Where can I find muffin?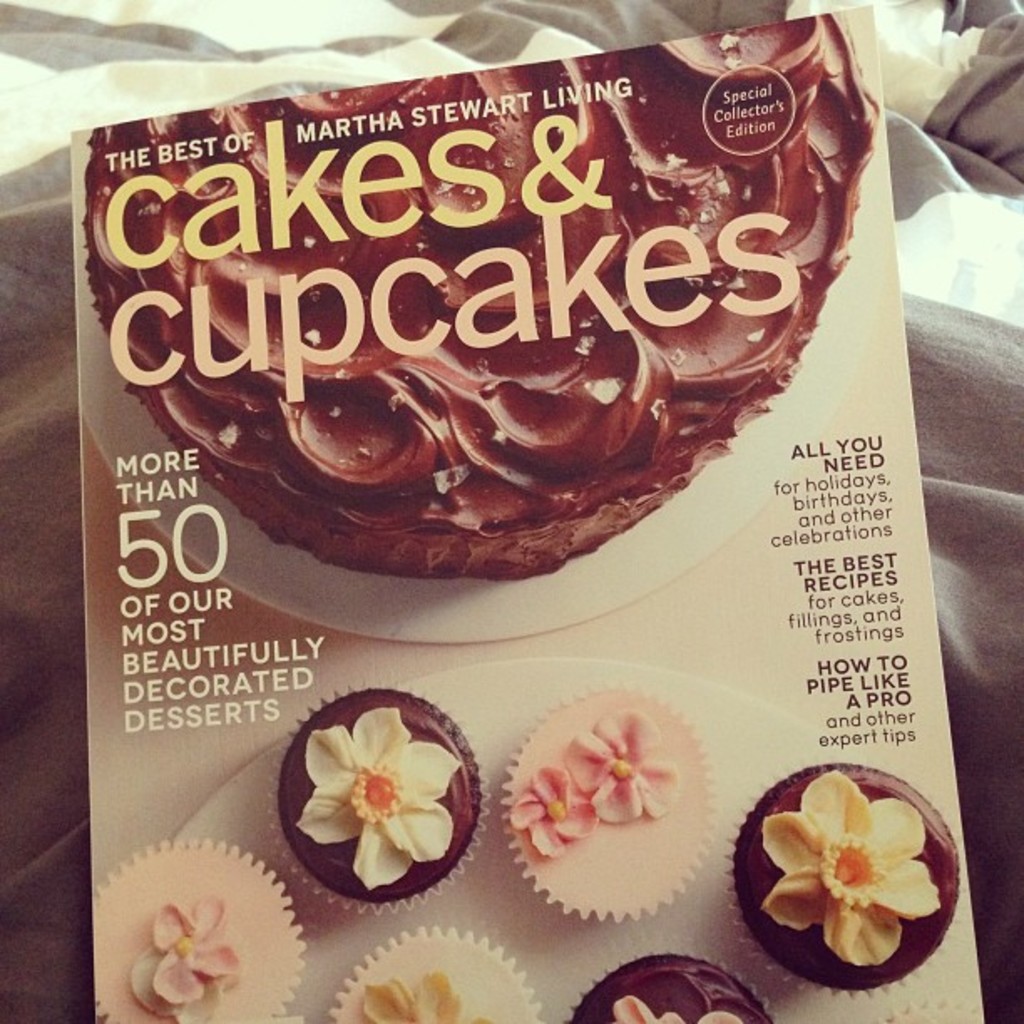
You can find it at 485 683 723 929.
